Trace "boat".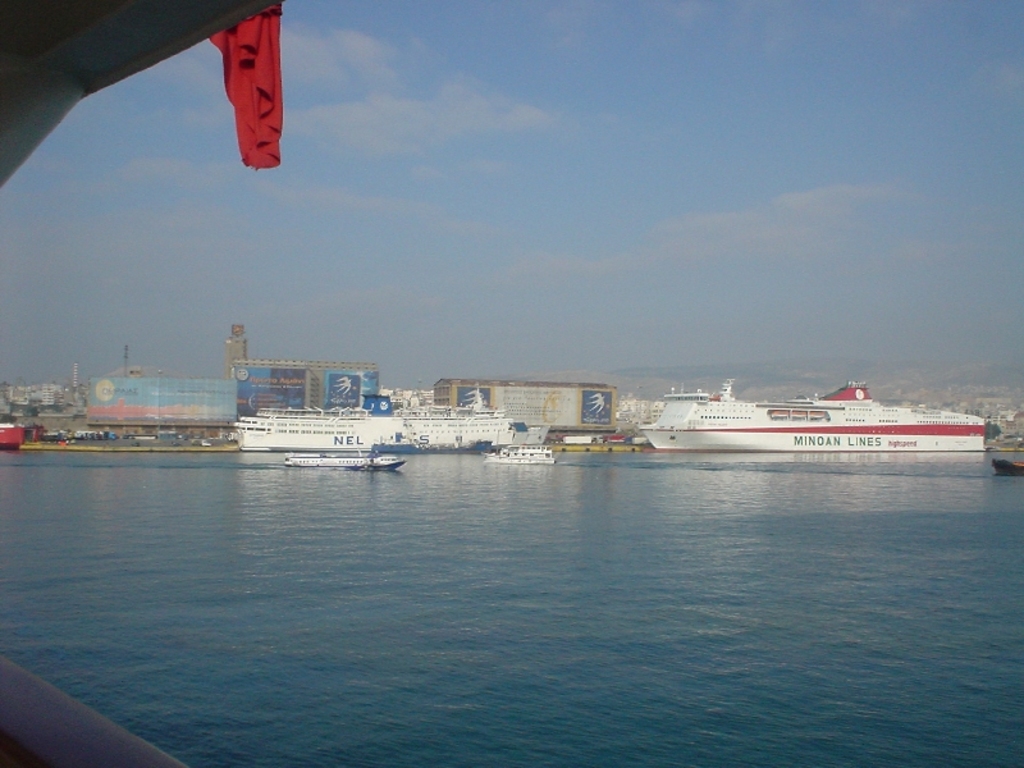
Traced to select_region(280, 451, 407, 472).
